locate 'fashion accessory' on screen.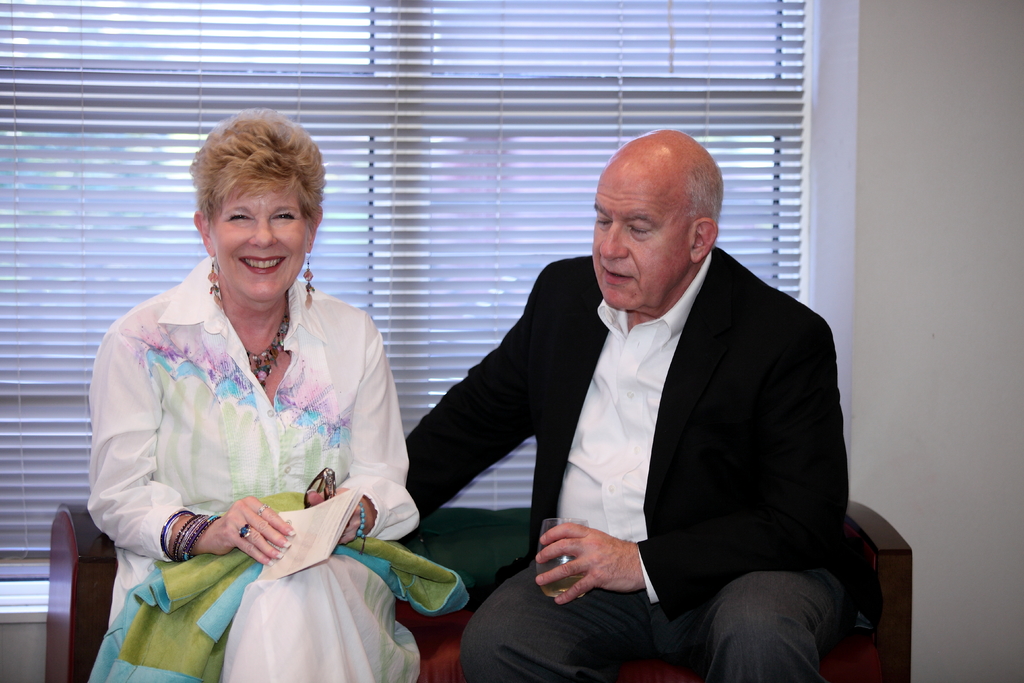
On screen at BBox(259, 502, 269, 513).
